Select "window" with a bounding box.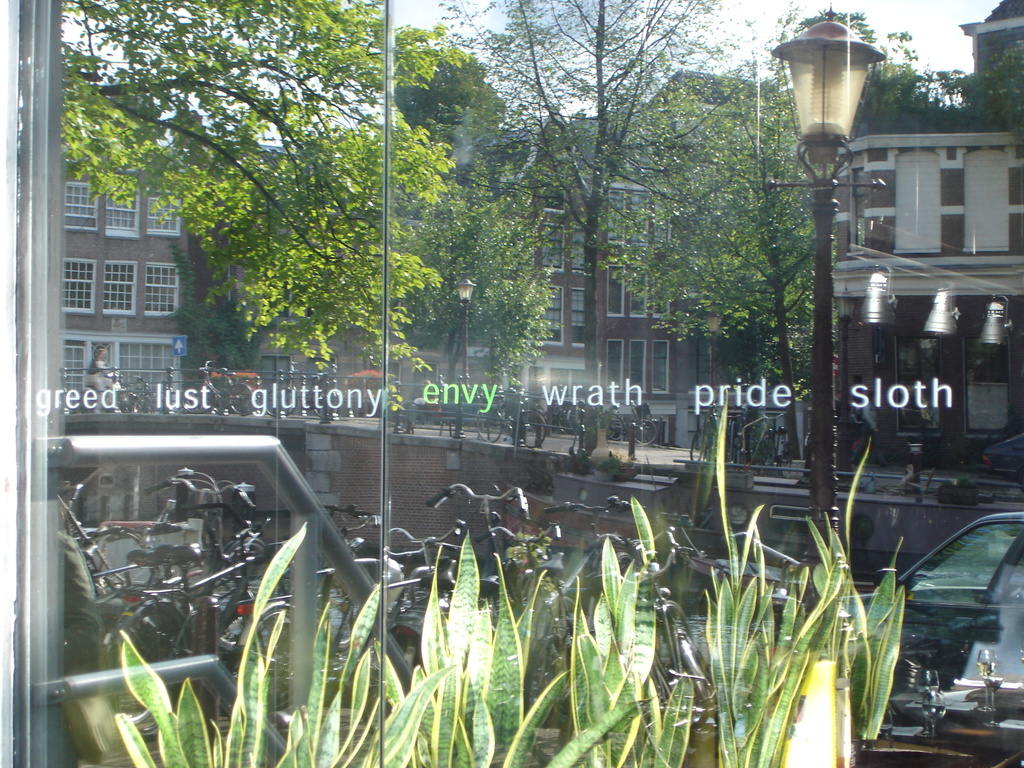
pyautogui.locateOnScreen(141, 261, 191, 323).
